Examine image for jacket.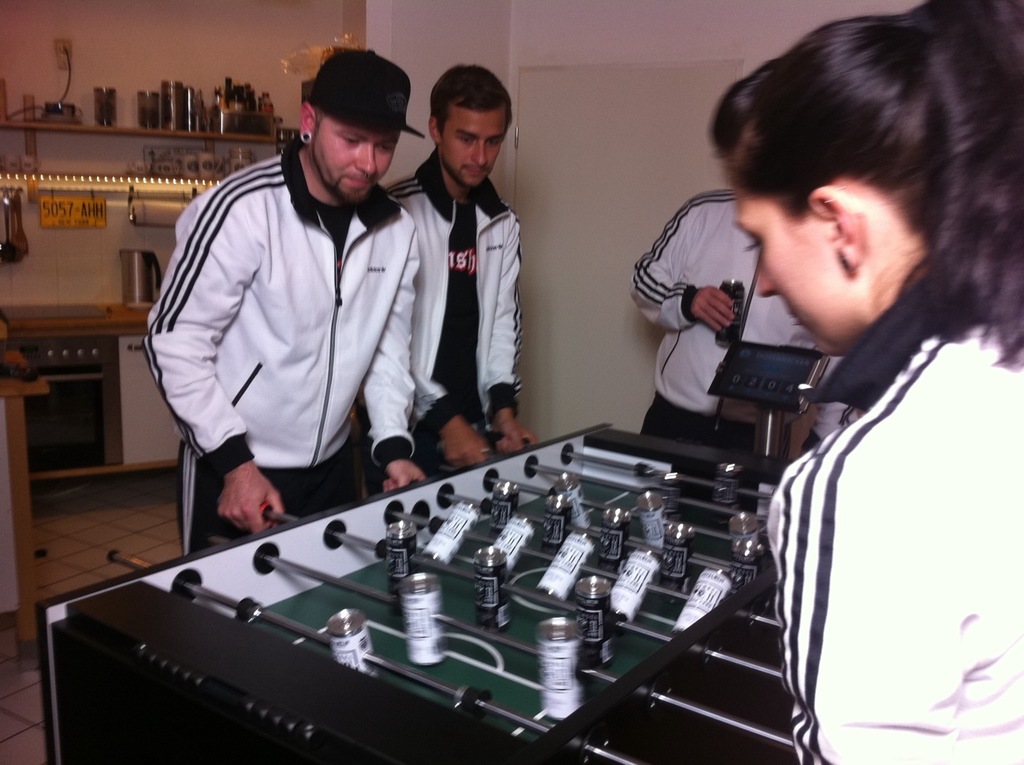
Examination result: <box>629,186,873,446</box>.
